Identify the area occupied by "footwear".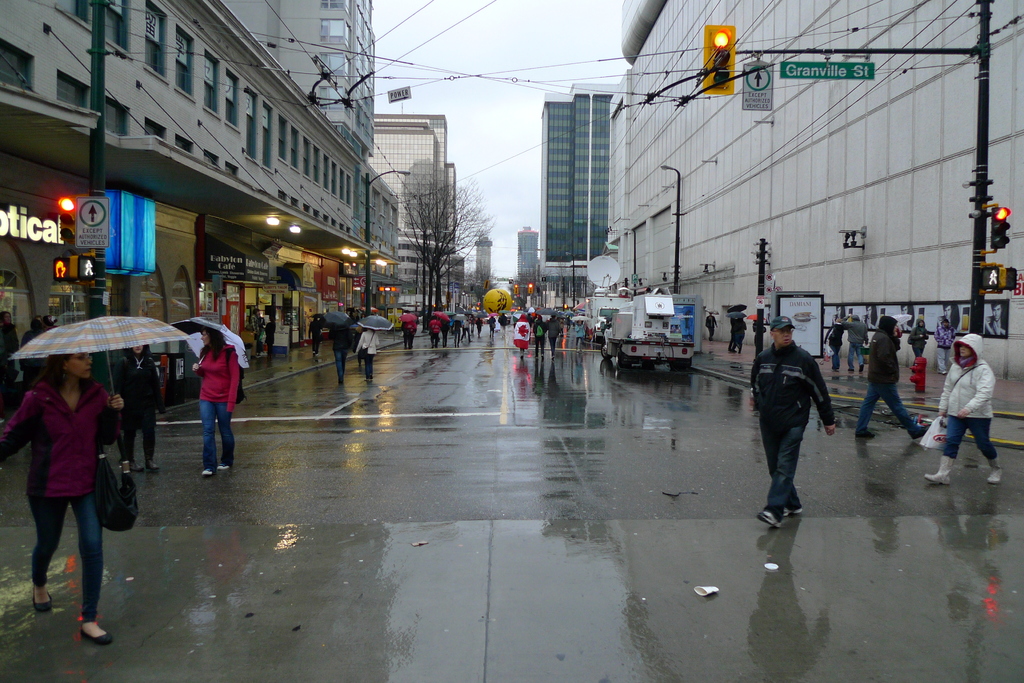
Area: l=858, t=361, r=865, b=373.
